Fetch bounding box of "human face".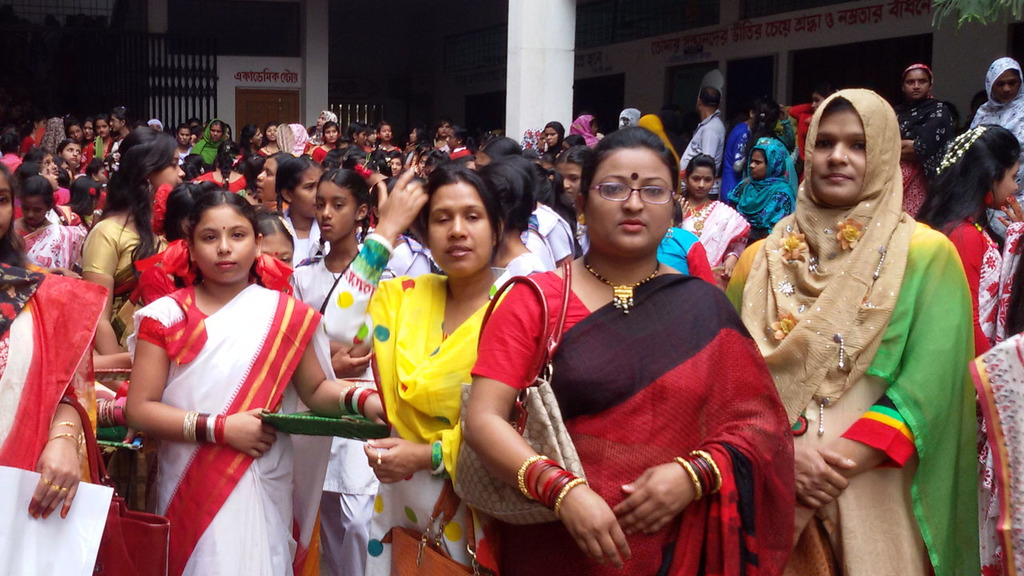
Bbox: box=[258, 160, 278, 196].
